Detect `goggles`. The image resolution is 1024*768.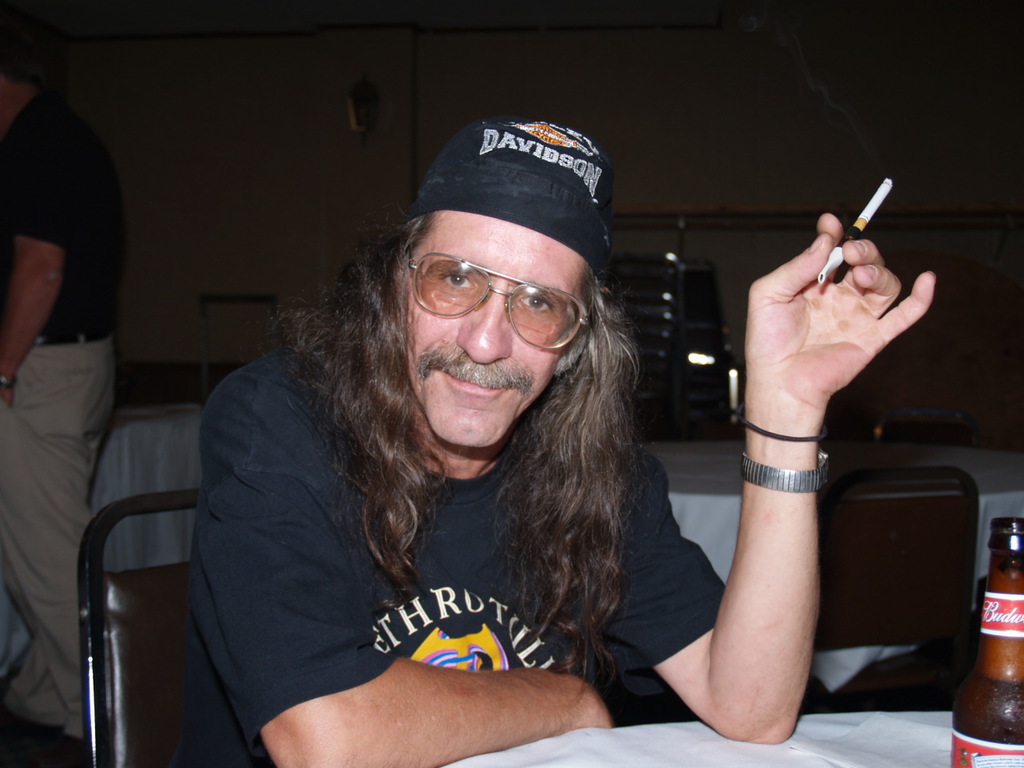
390:239:598:335.
